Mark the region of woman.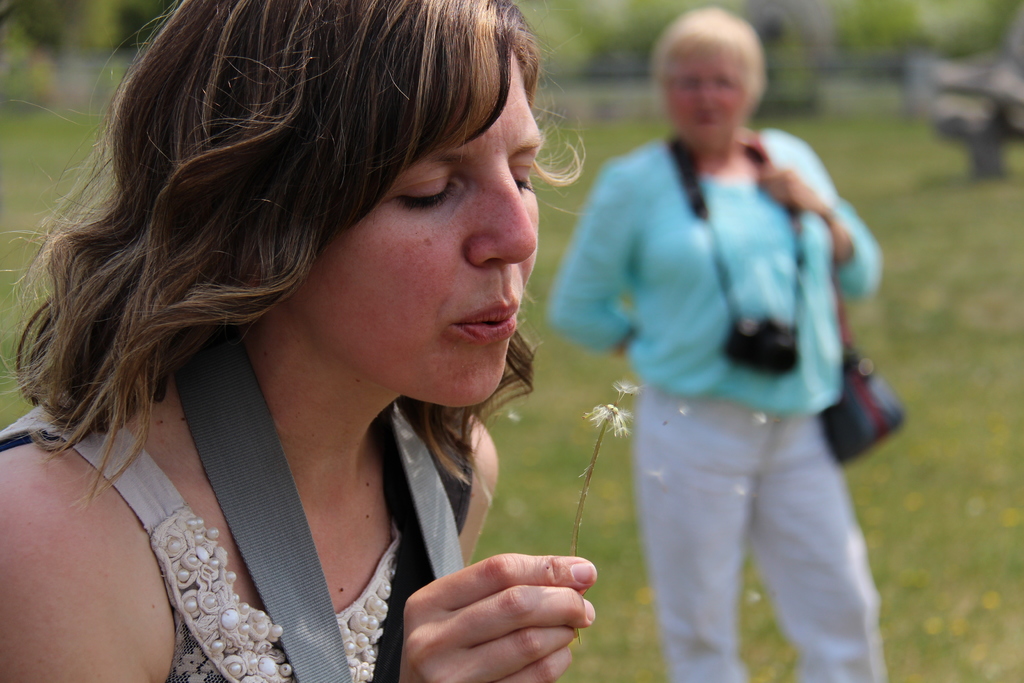
Region: bbox=(545, 0, 895, 682).
